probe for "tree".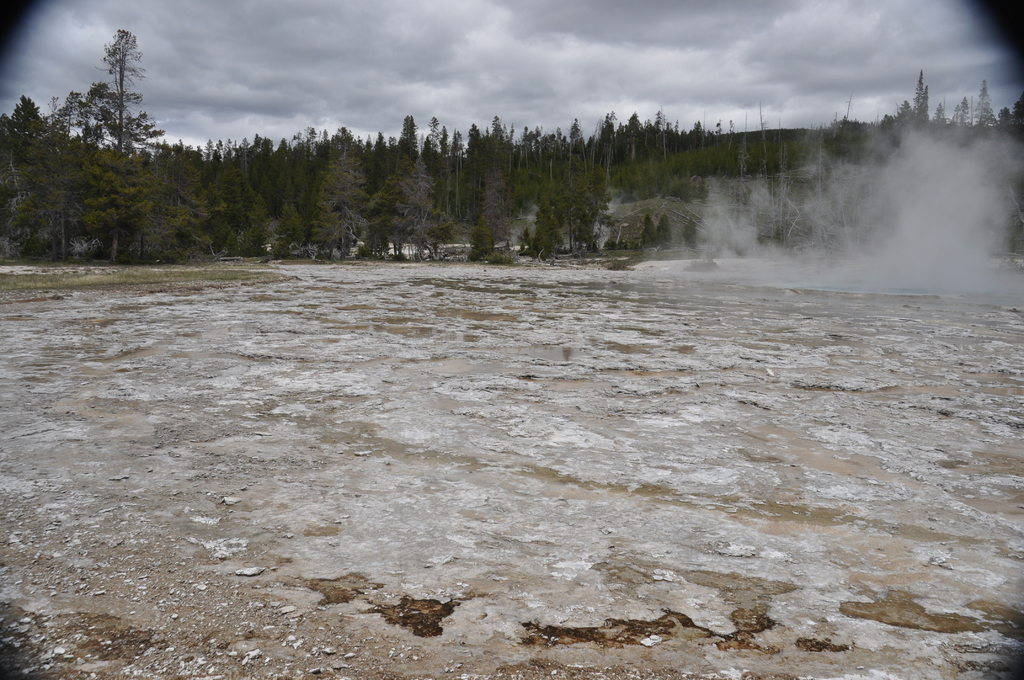
Probe result: left=508, top=123, right=518, bottom=144.
